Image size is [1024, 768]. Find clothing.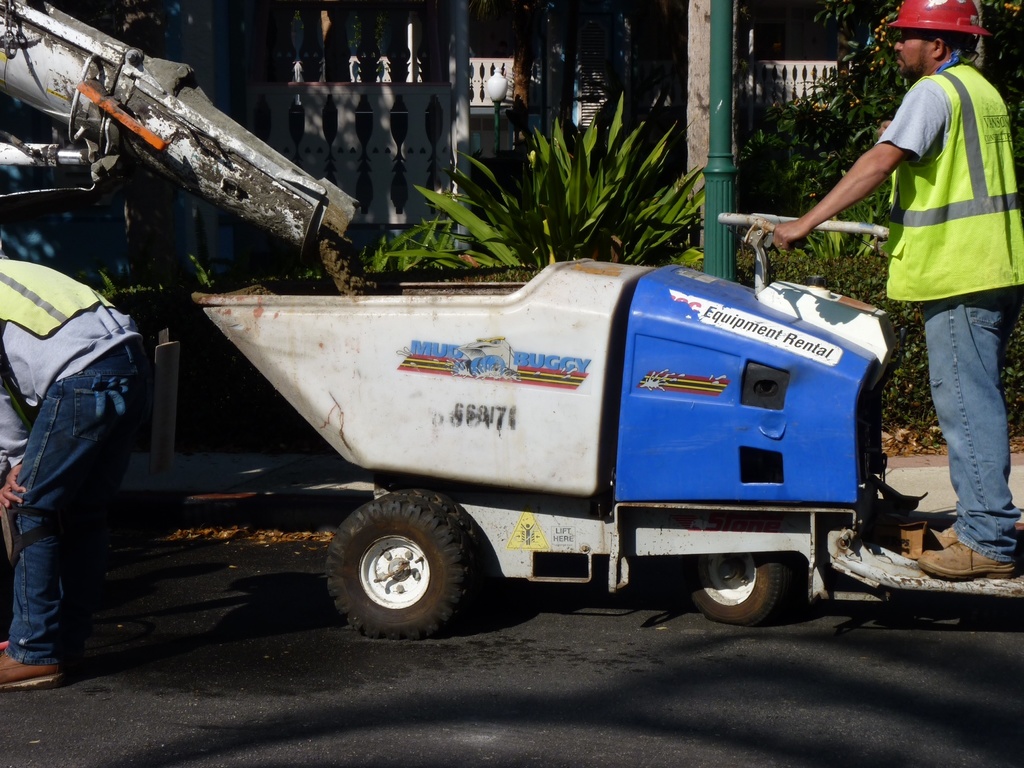
(12,330,154,682).
